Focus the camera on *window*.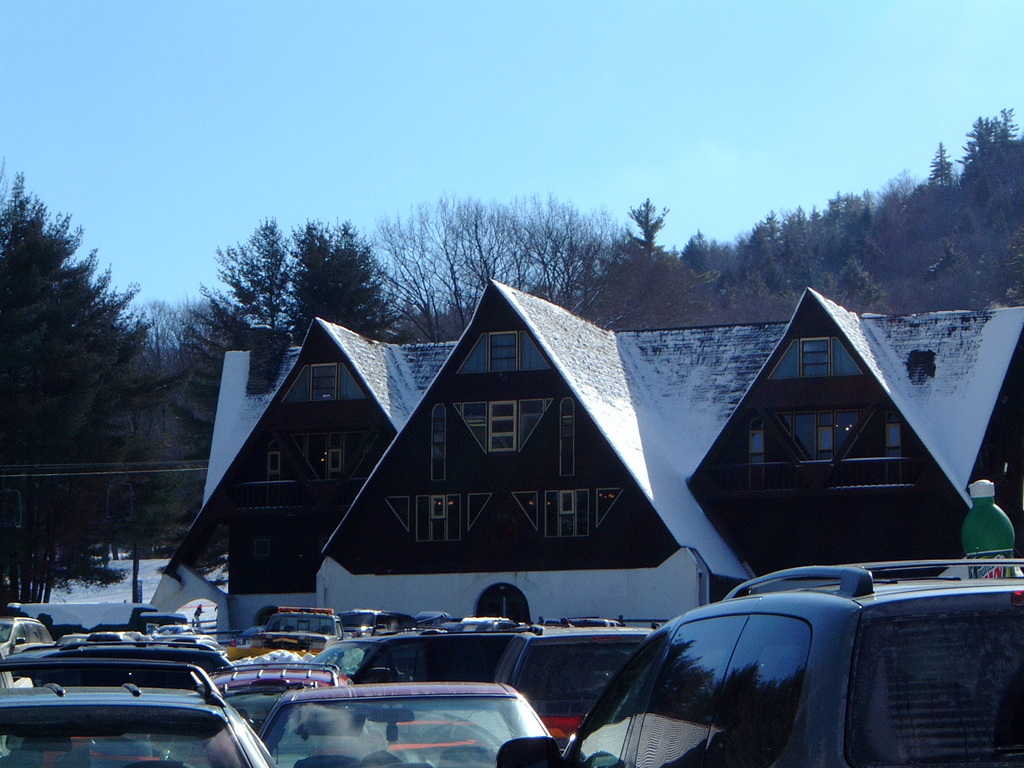
Focus region: <box>748,412,772,486</box>.
